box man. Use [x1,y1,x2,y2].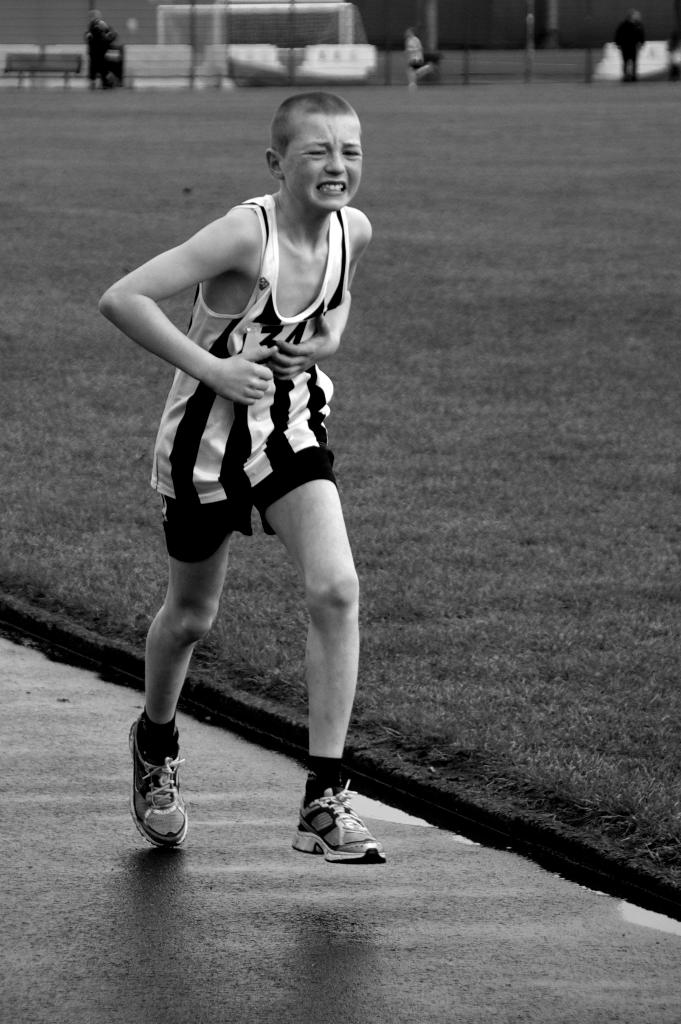
[87,84,385,866].
